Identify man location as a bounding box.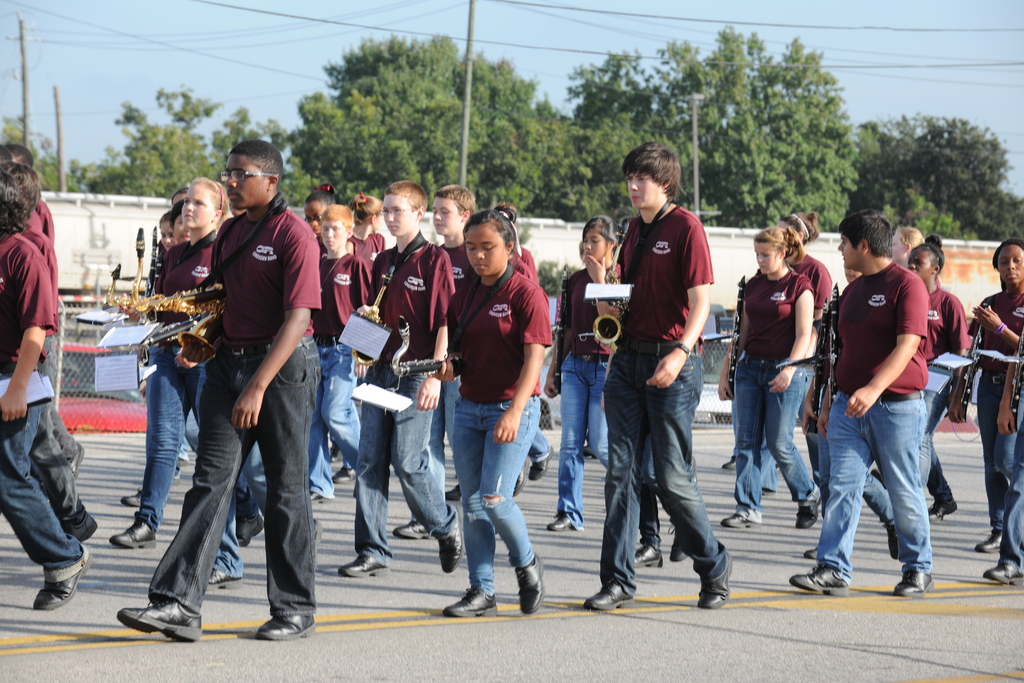
118, 138, 324, 641.
